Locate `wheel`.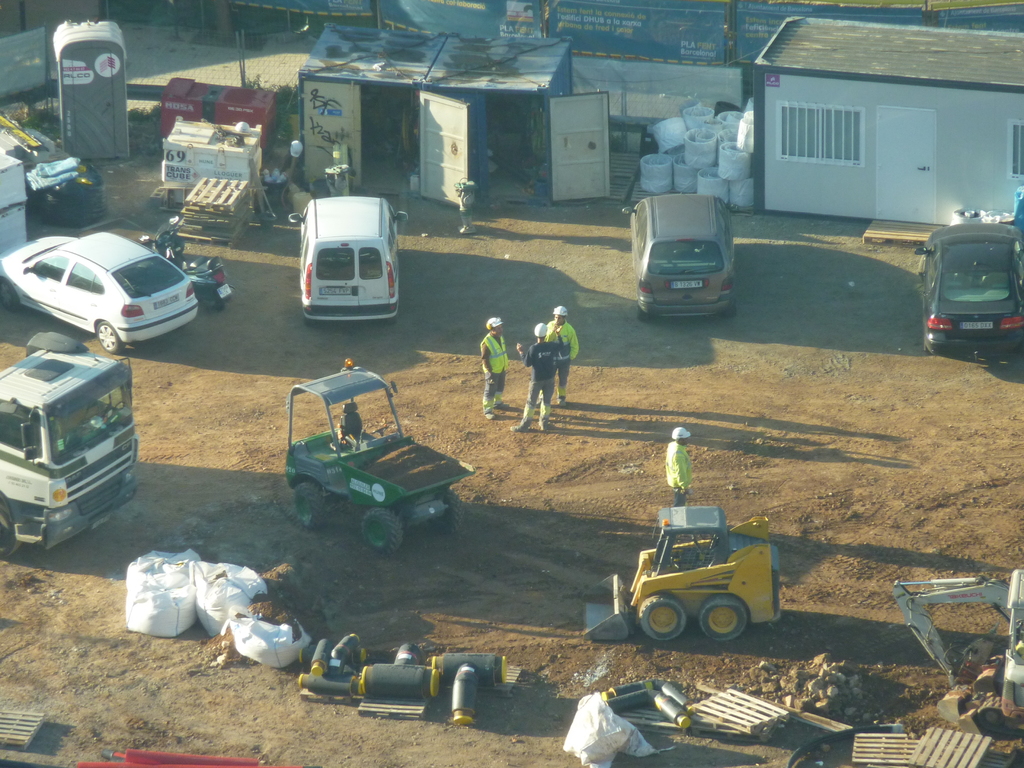
Bounding box: (193, 286, 230, 311).
